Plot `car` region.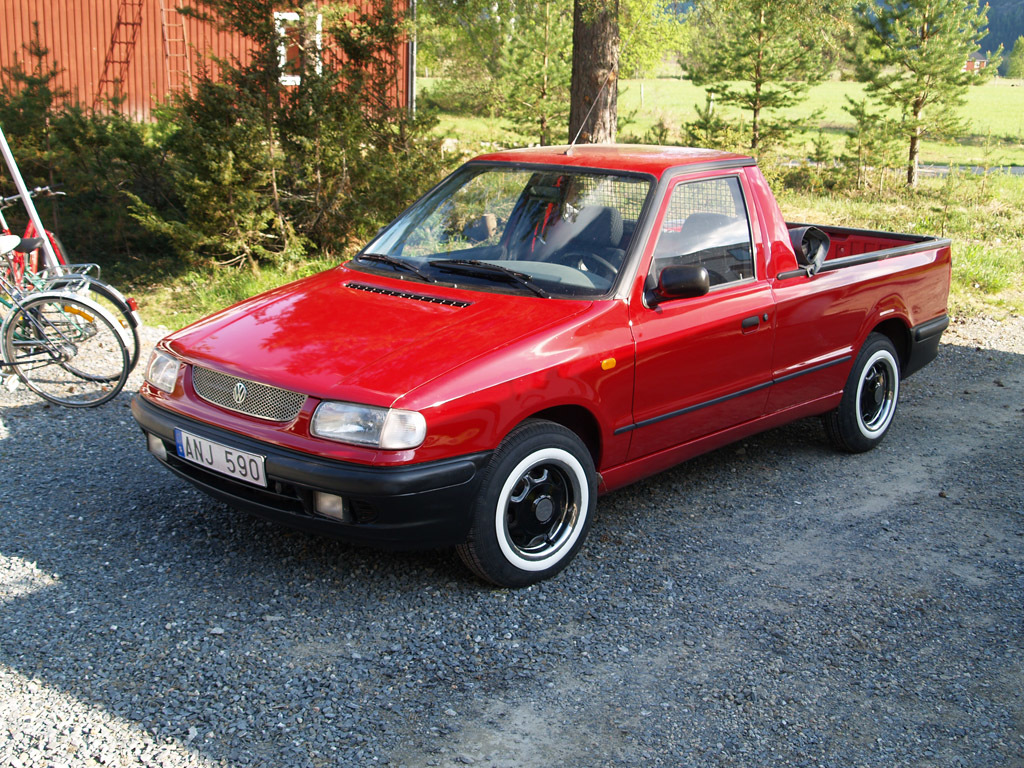
Plotted at (x1=126, y1=54, x2=952, y2=590).
